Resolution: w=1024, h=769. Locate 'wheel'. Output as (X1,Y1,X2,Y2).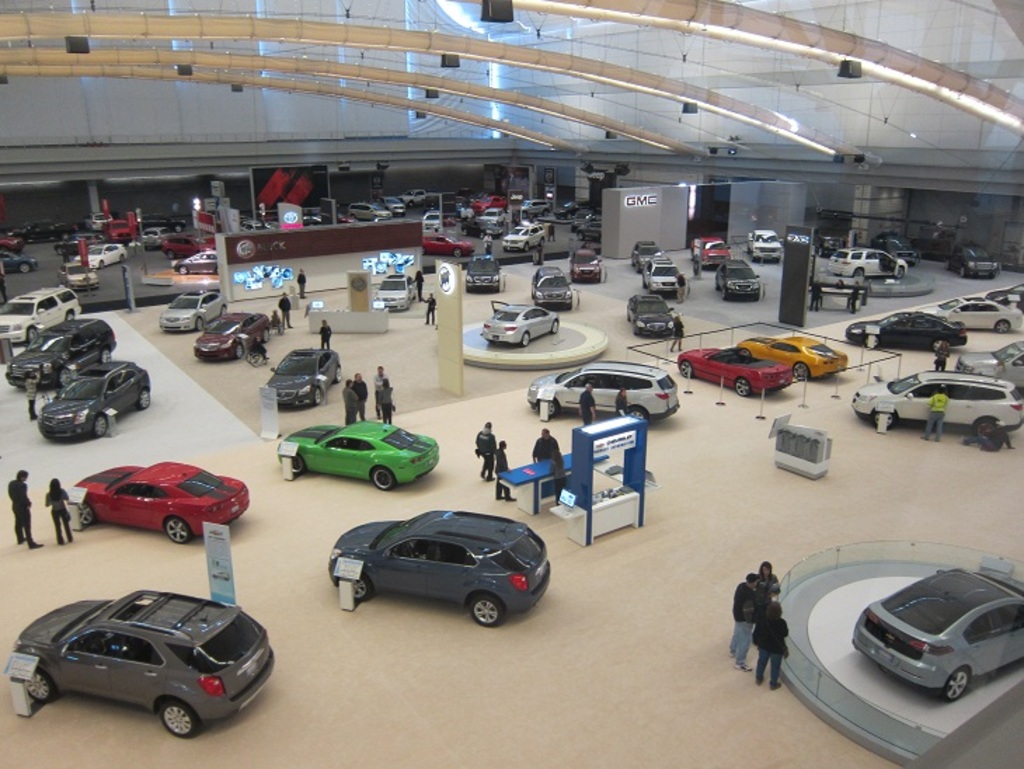
(578,230,584,239).
